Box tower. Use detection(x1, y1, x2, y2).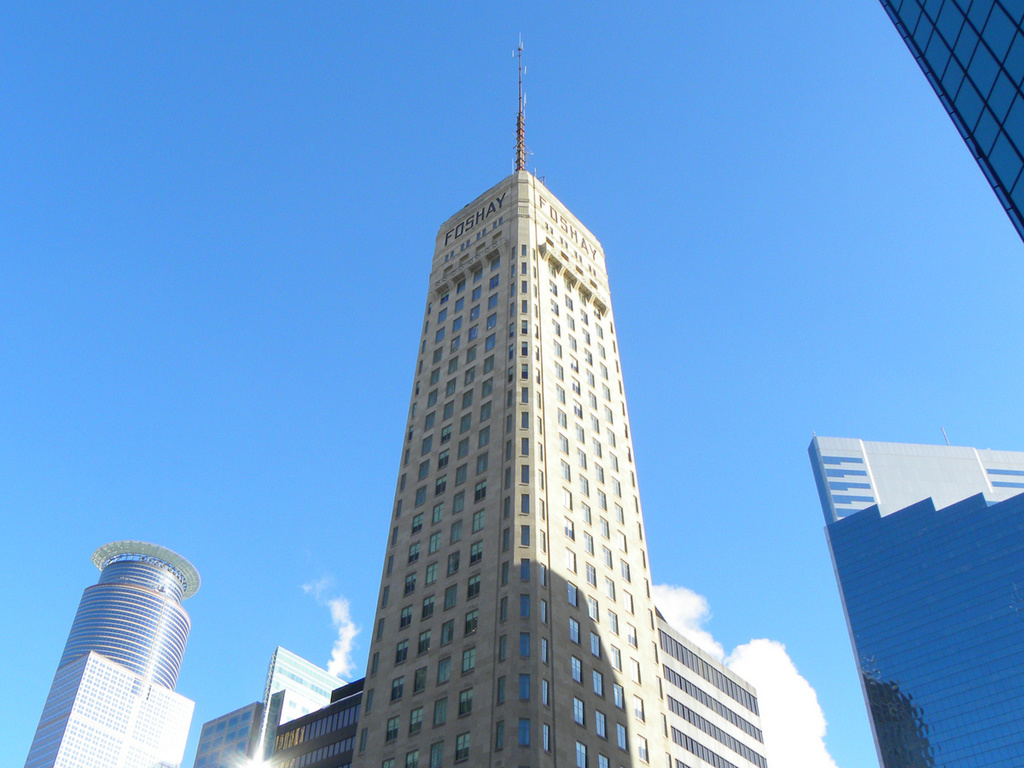
detection(881, 2, 1023, 245).
